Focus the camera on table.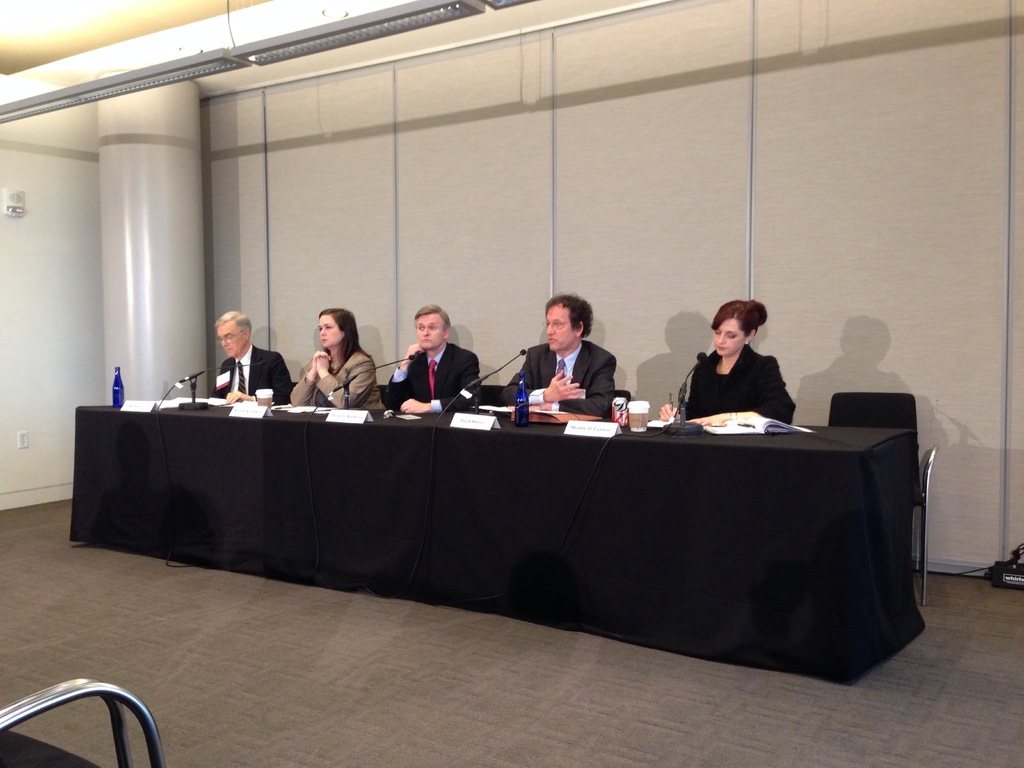
Focus region: bbox=(73, 412, 925, 676).
